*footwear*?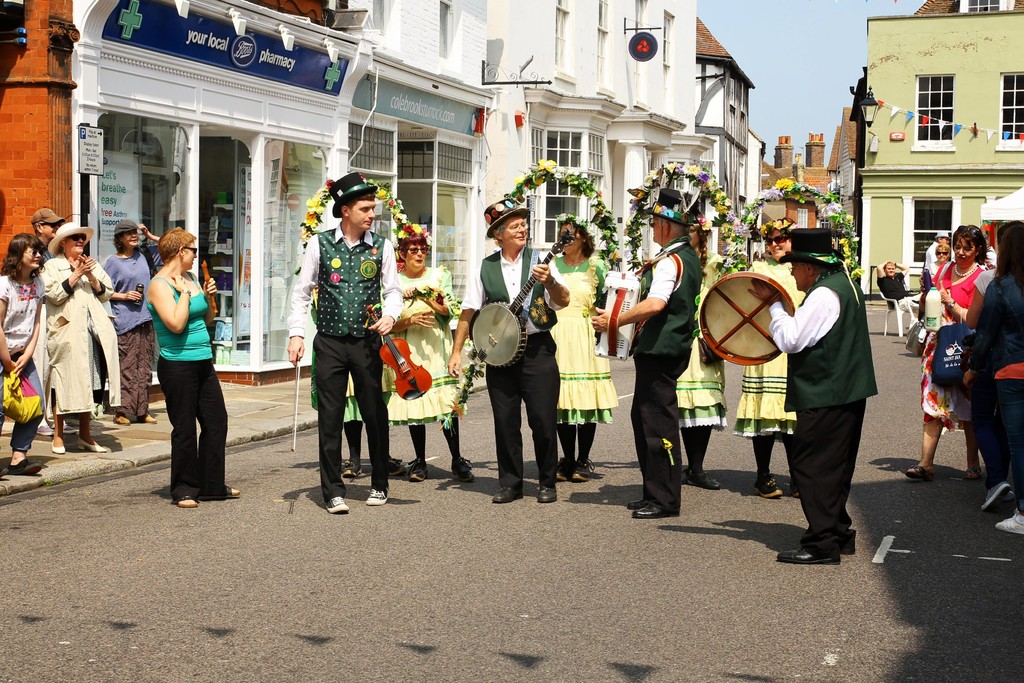
682, 472, 724, 491
